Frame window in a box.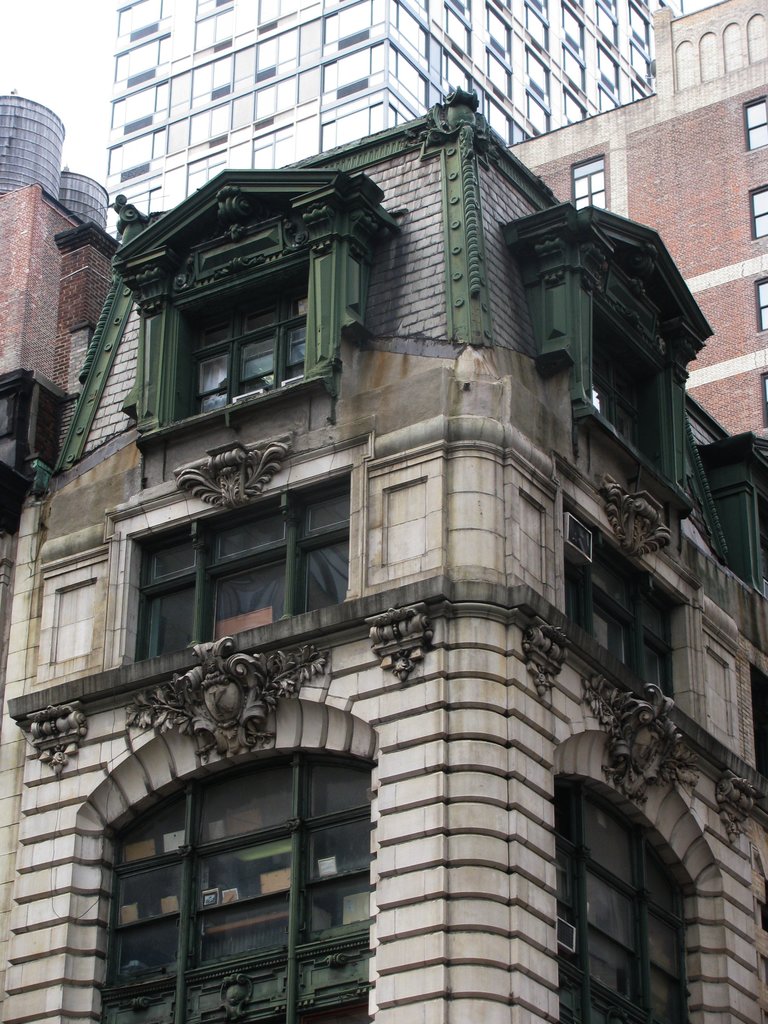
740,88,767,156.
